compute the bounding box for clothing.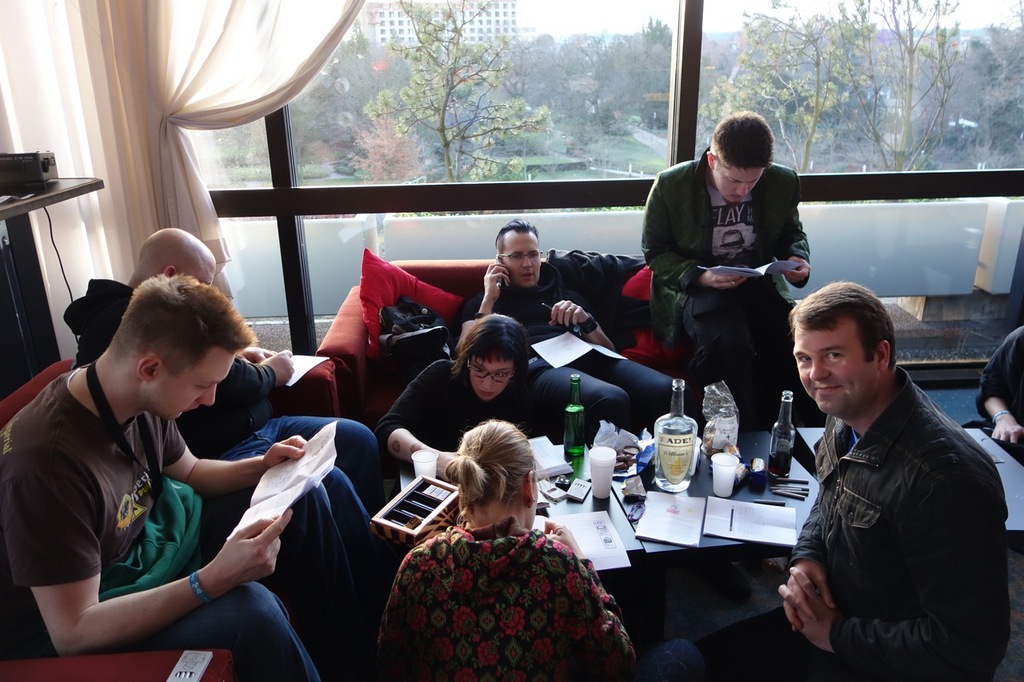
(left=688, top=361, right=1006, bottom=681).
